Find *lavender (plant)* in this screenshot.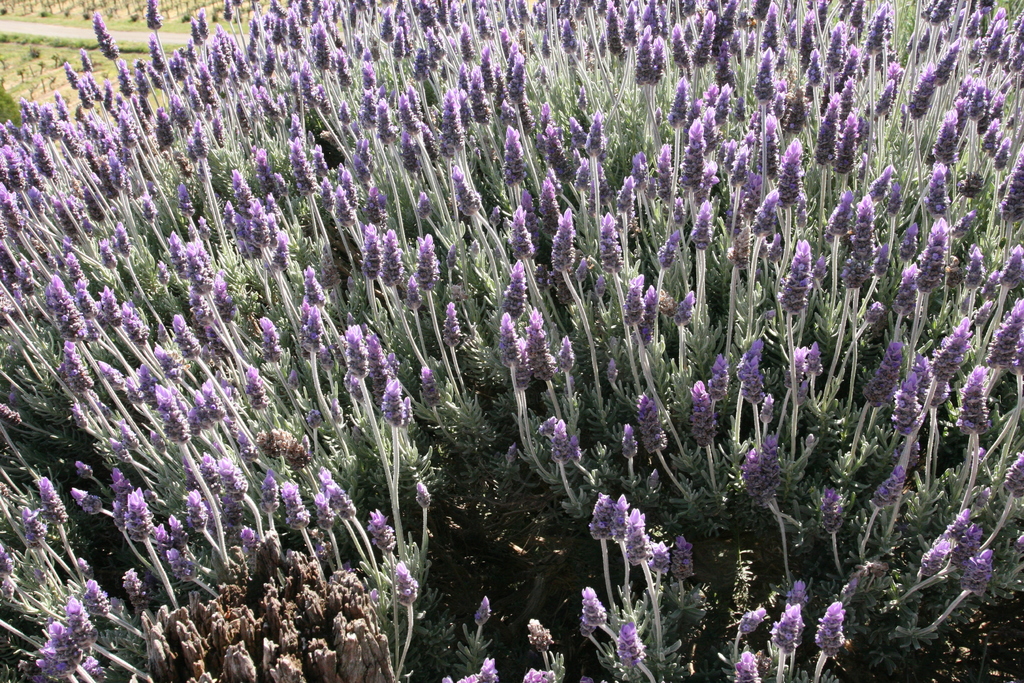
The bounding box for *lavender (plant)* is x1=889, y1=359, x2=924, y2=495.
